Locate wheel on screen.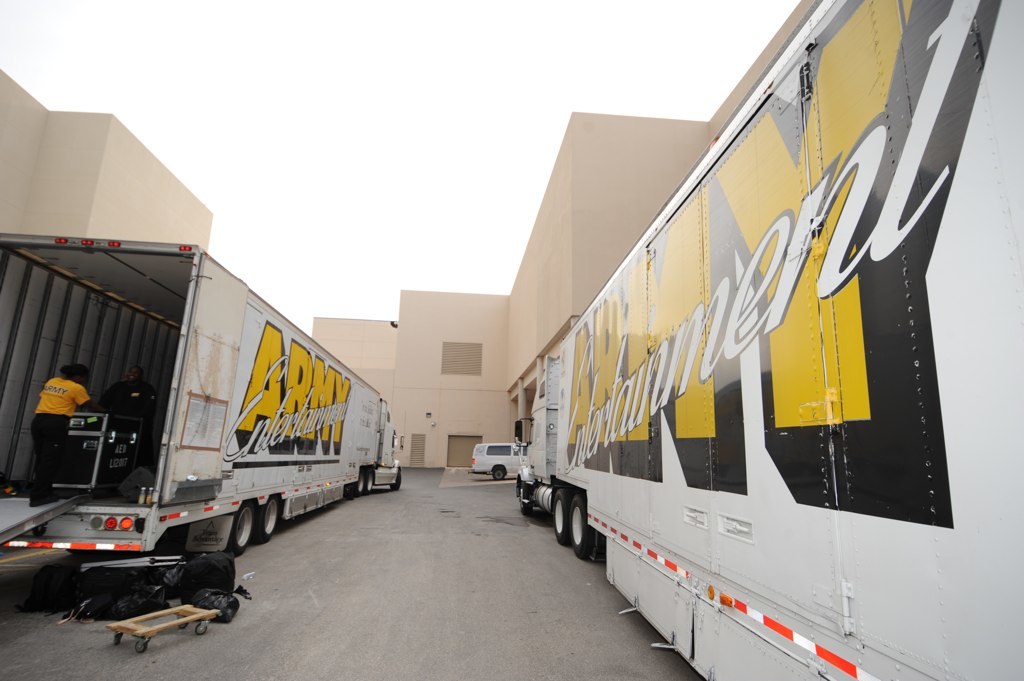
On screen at (left=200, top=494, right=273, bottom=564).
